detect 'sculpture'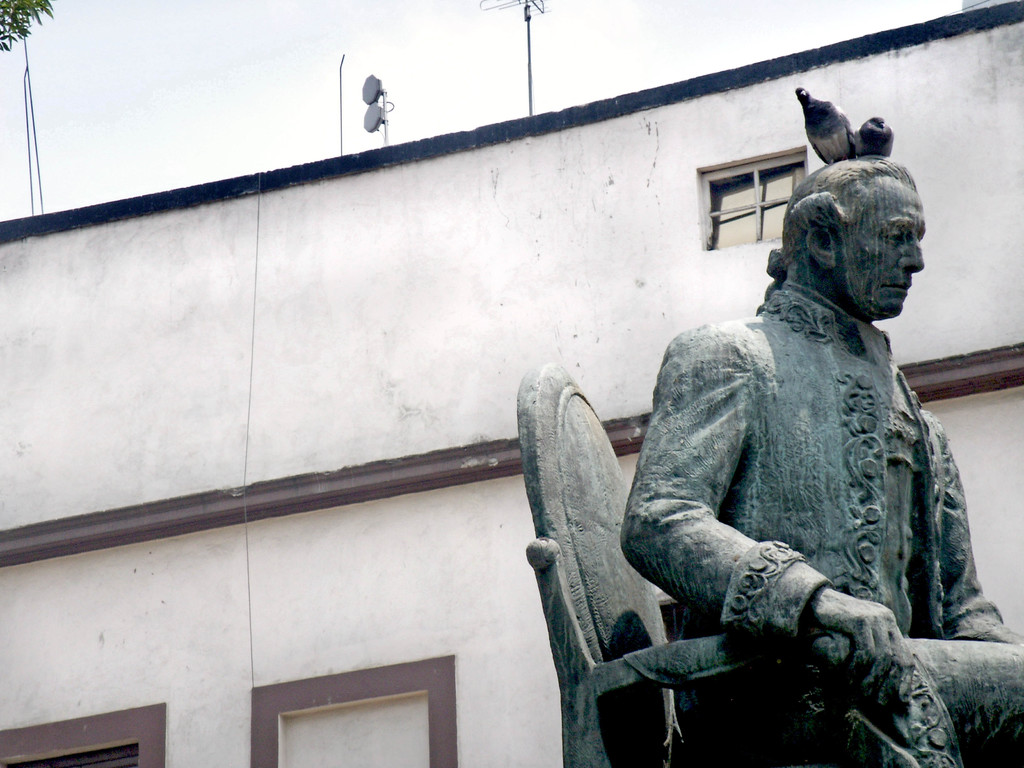
l=571, t=112, r=1012, b=767
